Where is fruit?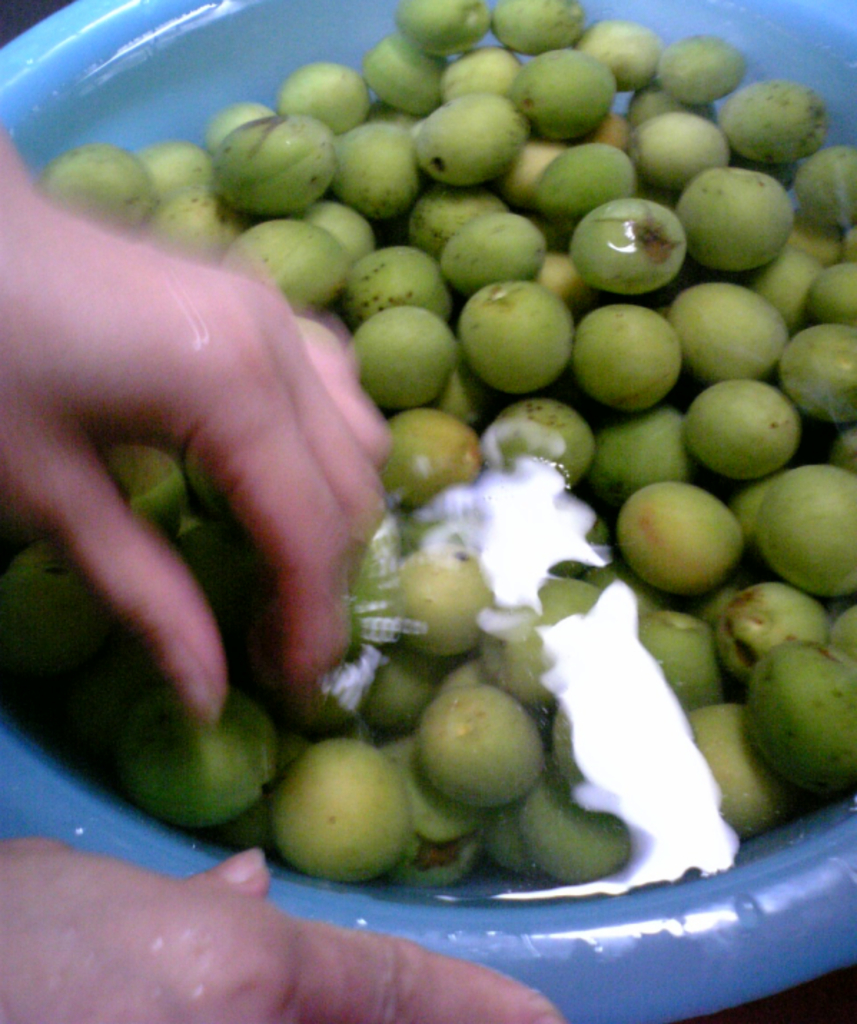
272:731:412:882.
